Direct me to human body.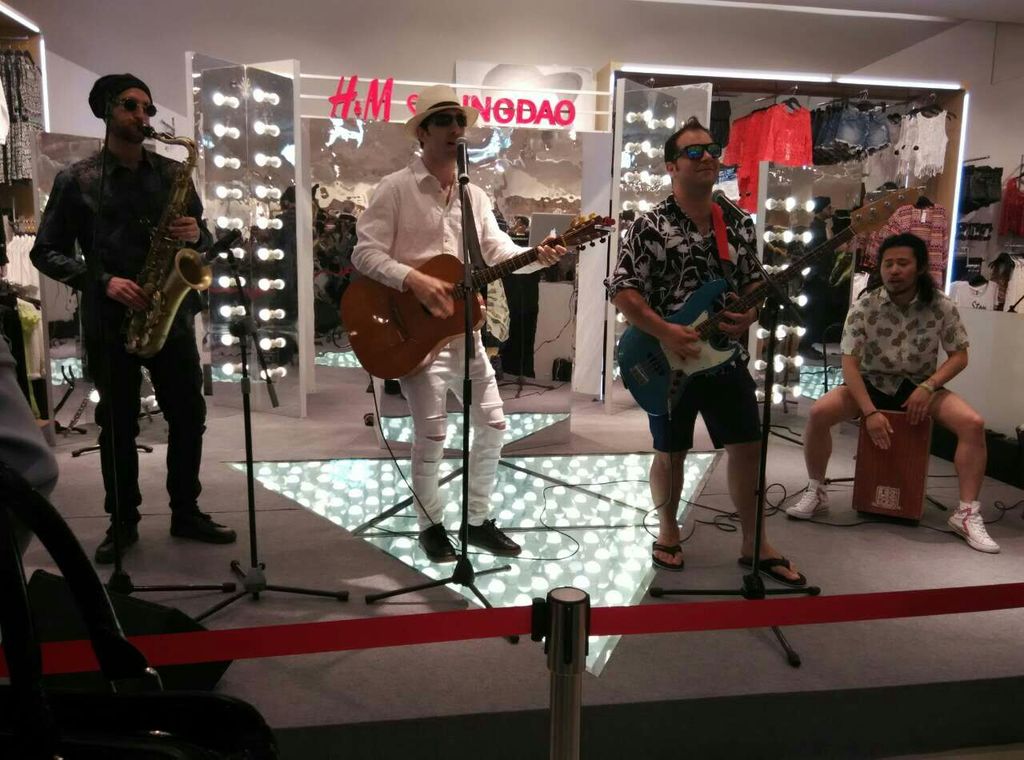
Direction: <box>346,84,574,557</box>.
